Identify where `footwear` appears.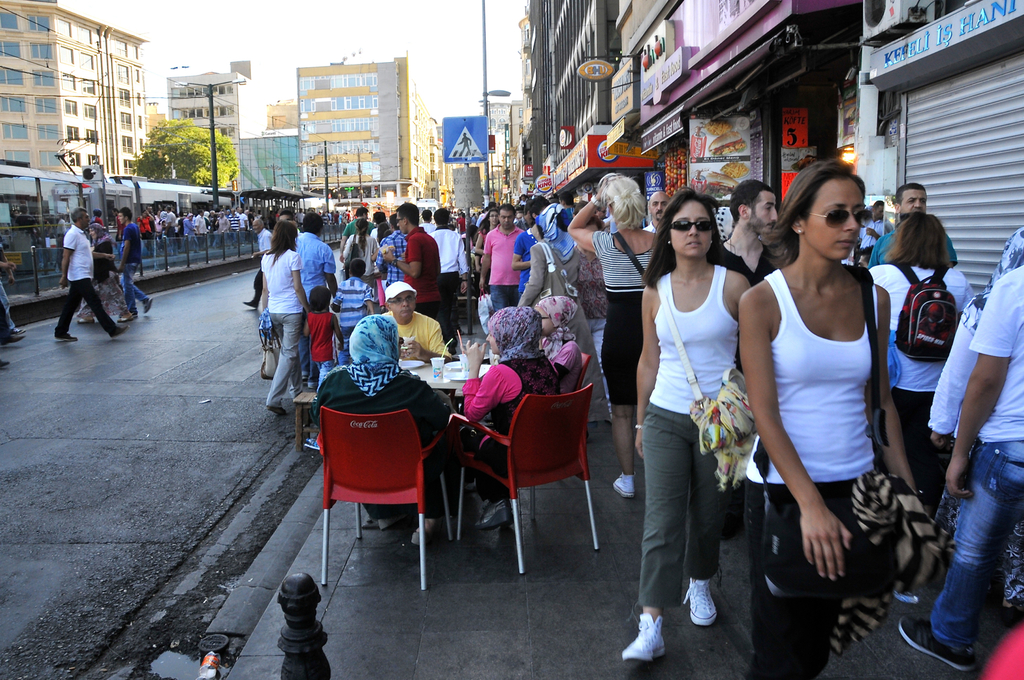
Appears at (683,579,721,631).
